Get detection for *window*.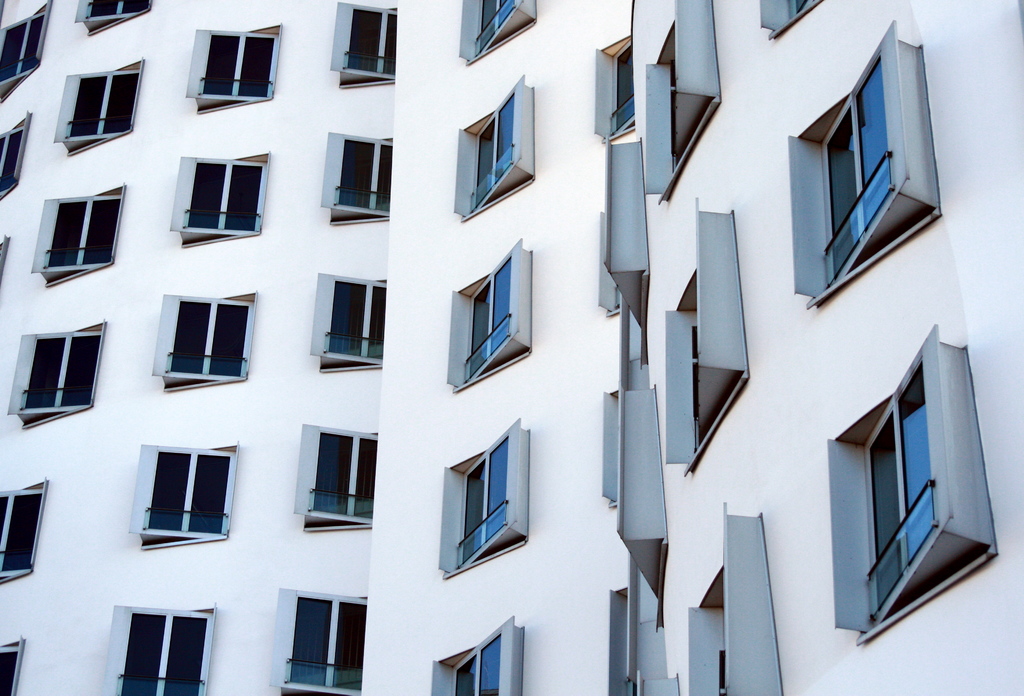
Detection: 468,77,527,216.
